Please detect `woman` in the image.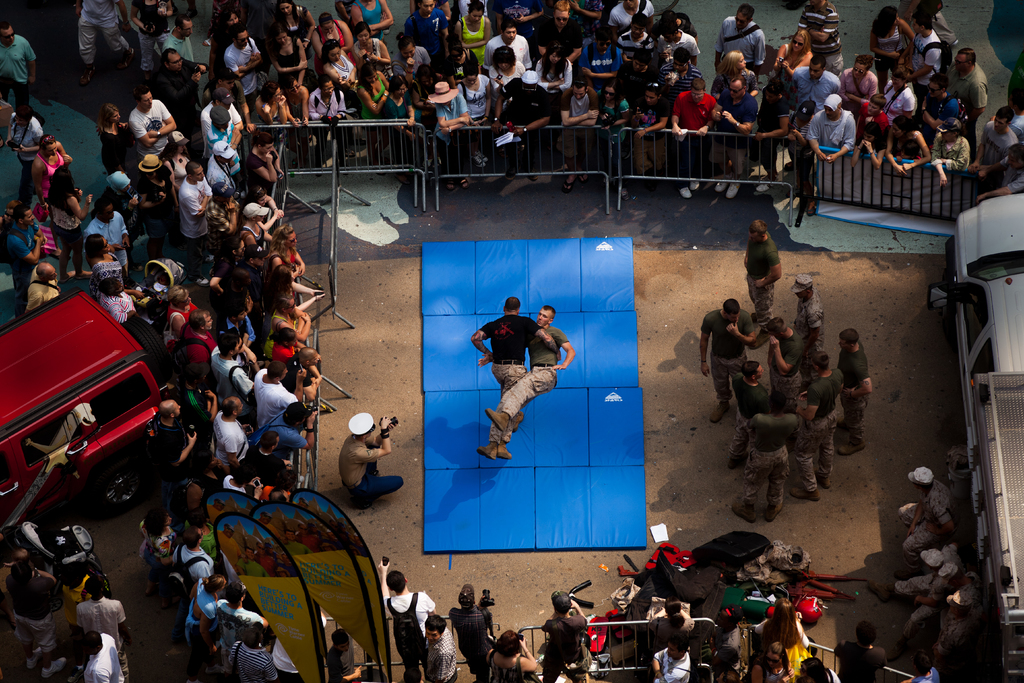
select_region(269, 325, 303, 368).
